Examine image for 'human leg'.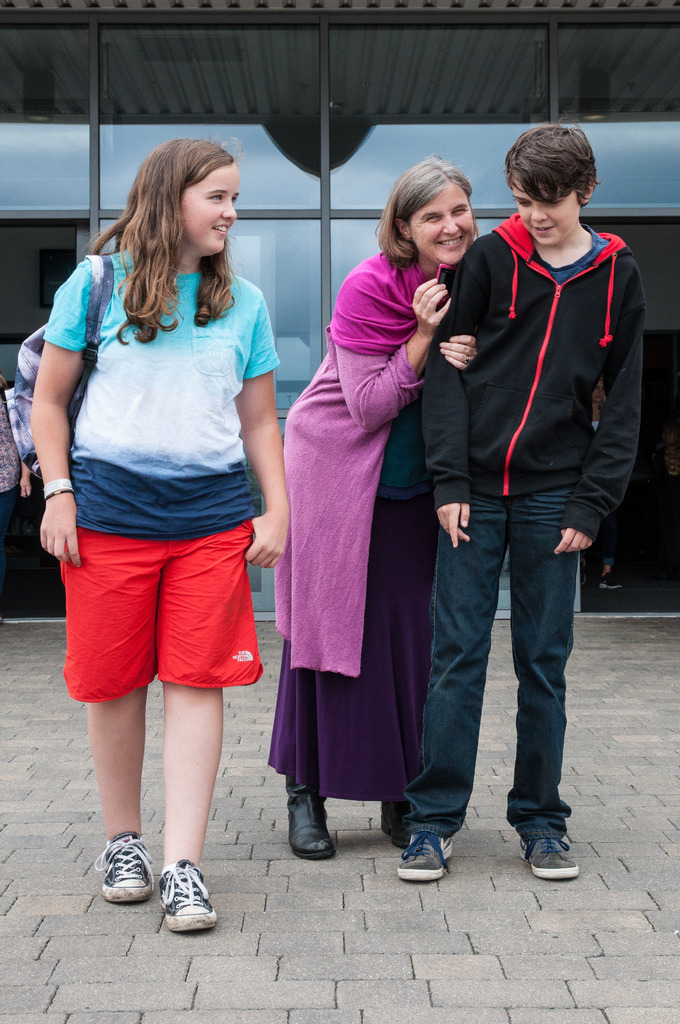
Examination result: BBox(385, 443, 435, 854).
